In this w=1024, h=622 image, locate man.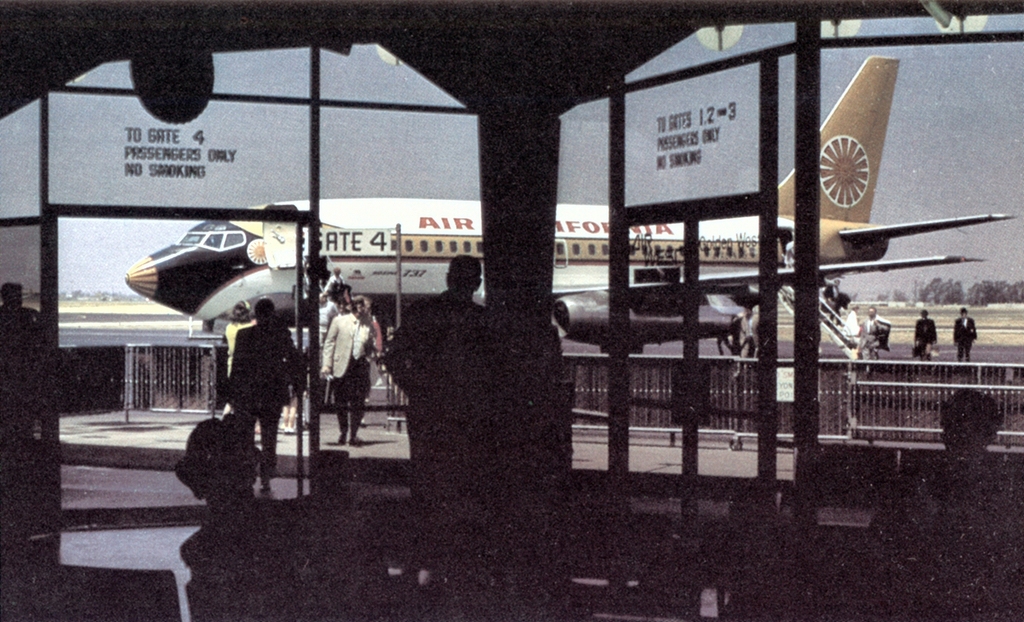
Bounding box: (307, 290, 377, 447).
